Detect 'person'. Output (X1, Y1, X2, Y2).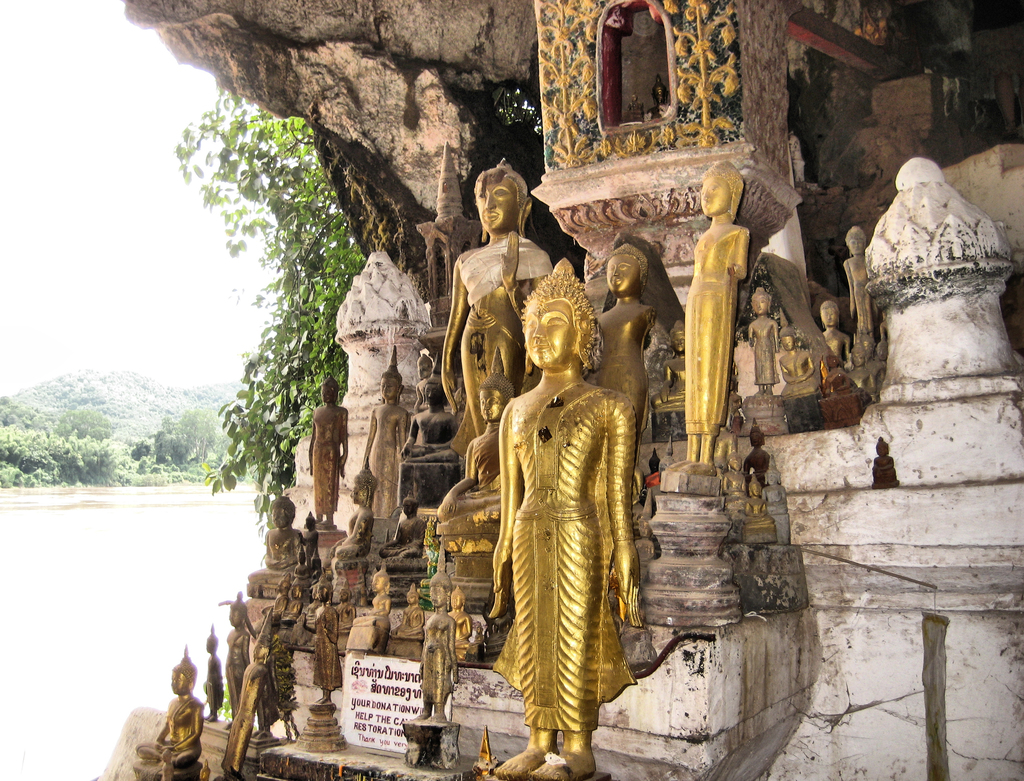
(429, 159, 541, 444).
